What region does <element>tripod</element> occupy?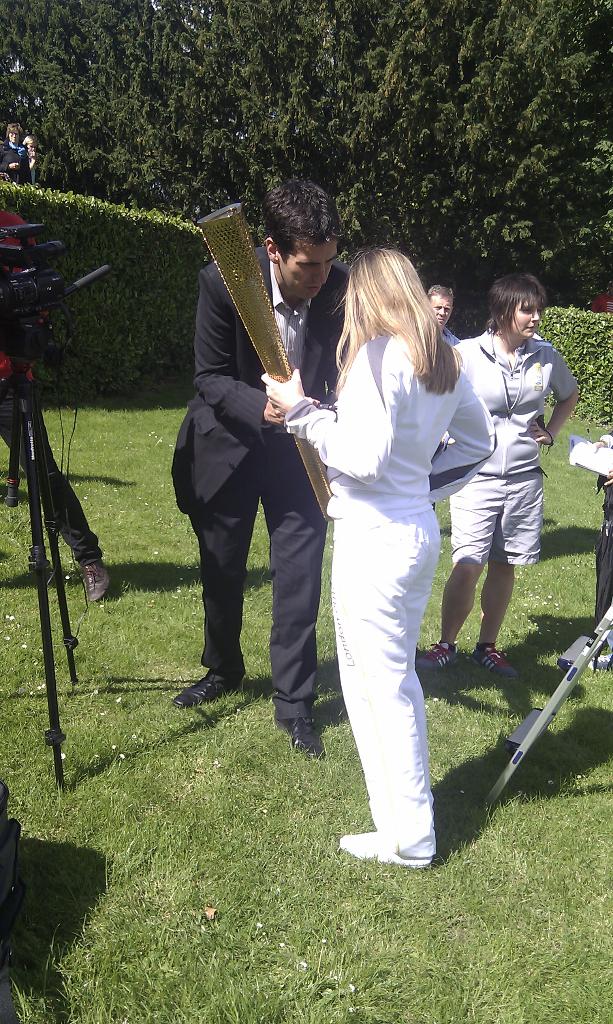
bbox=(0, 312, 87, 783).
